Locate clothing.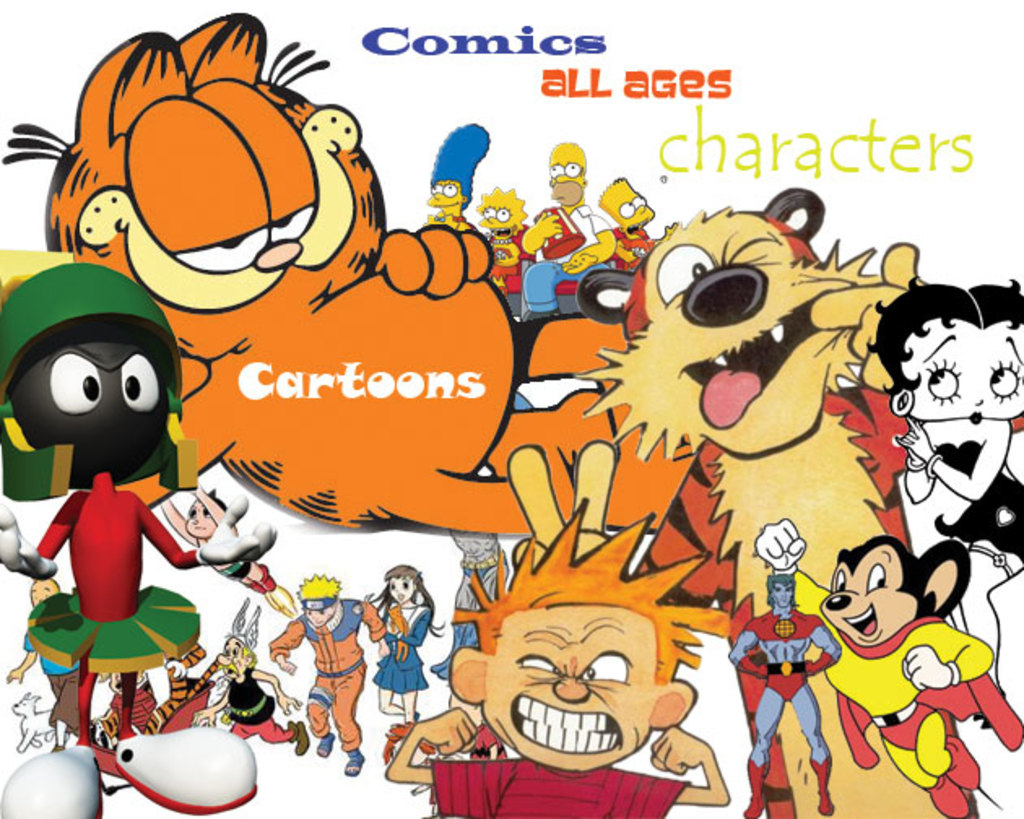
Bounding box: crop(821, 624, 987, 816).
